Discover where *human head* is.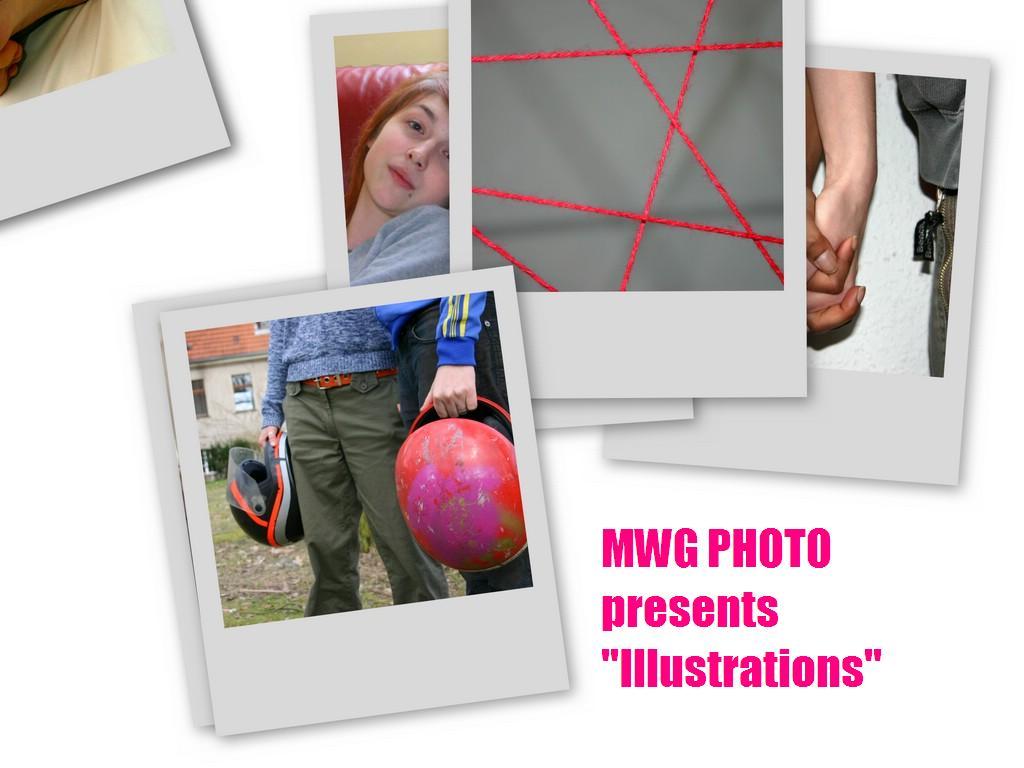
Discovered at <region>346, 63, 449, 204</region>.
